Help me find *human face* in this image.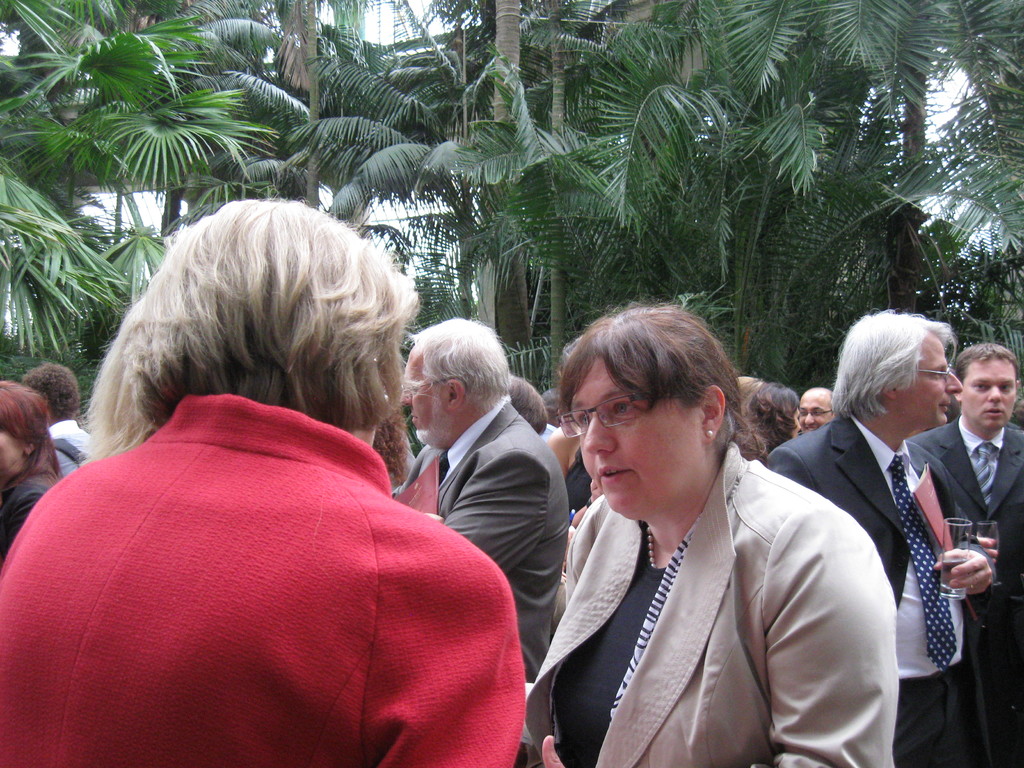
Found it: bbox(902, 335, 969, 421).
